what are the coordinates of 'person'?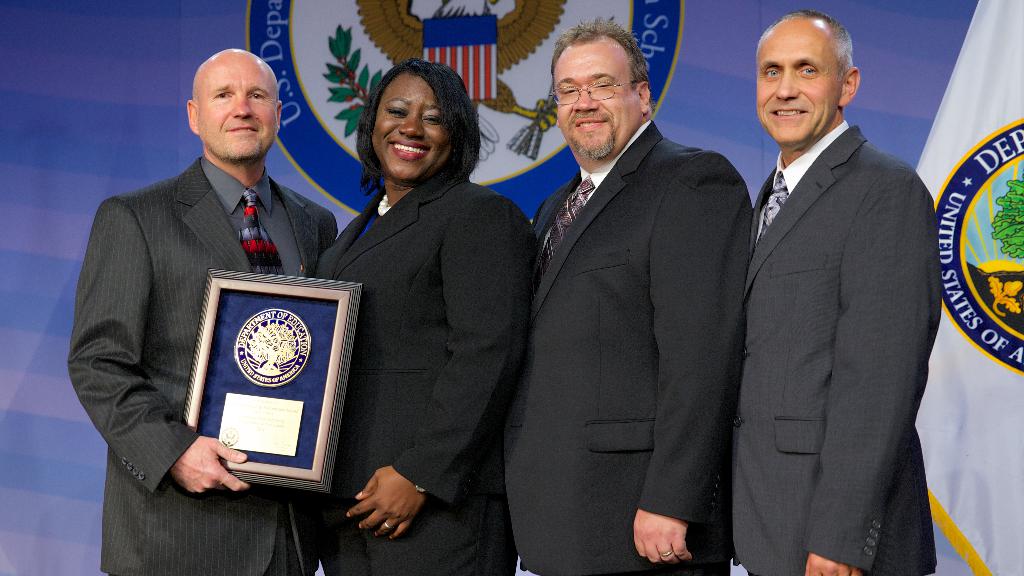
pyautogui.locateOnScreen(498, 17, 758, 575).
